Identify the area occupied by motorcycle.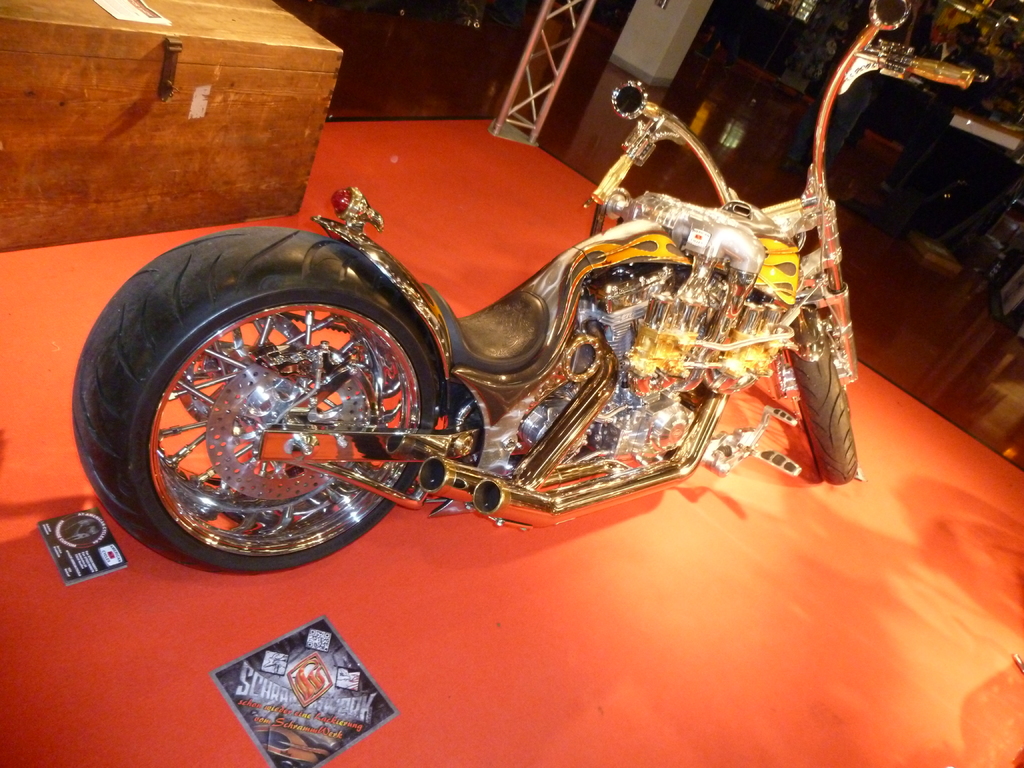
Area: bbox=[63, 104, 919, 589].
